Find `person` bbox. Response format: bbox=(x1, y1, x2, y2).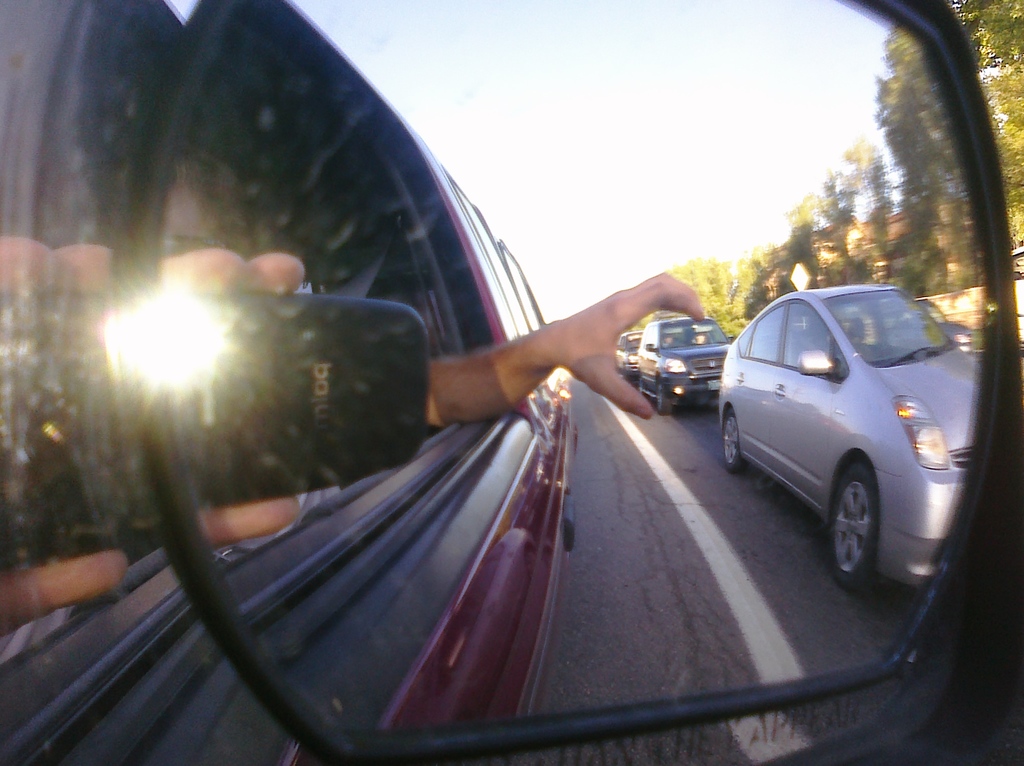
bbox=(1, 243, 707, 630).
